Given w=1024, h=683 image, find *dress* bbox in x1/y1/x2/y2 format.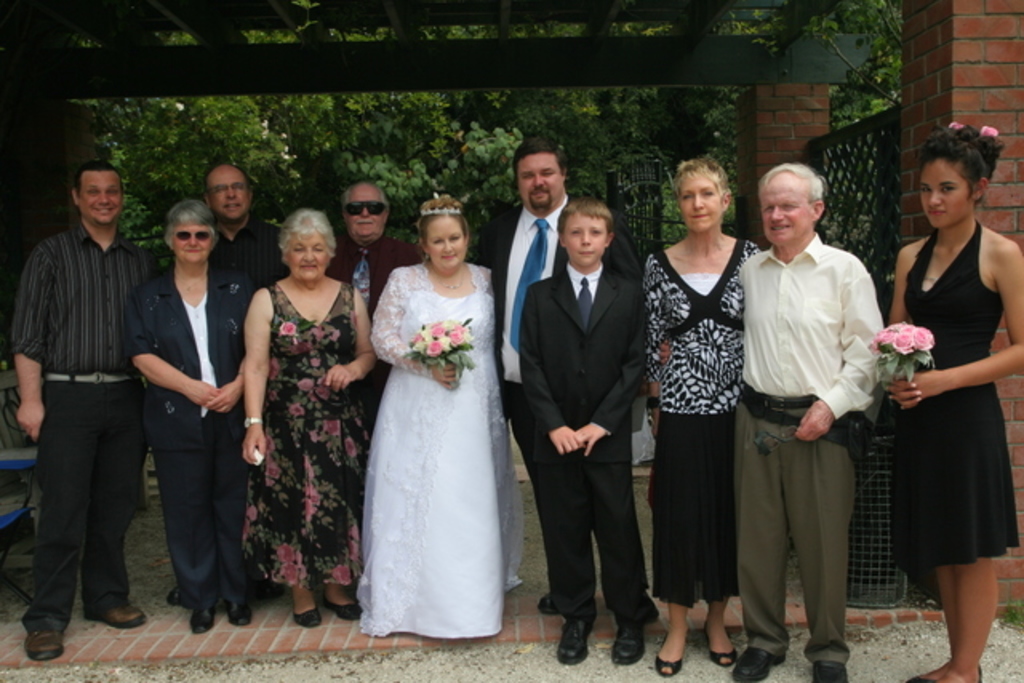
368/262/531/645.
